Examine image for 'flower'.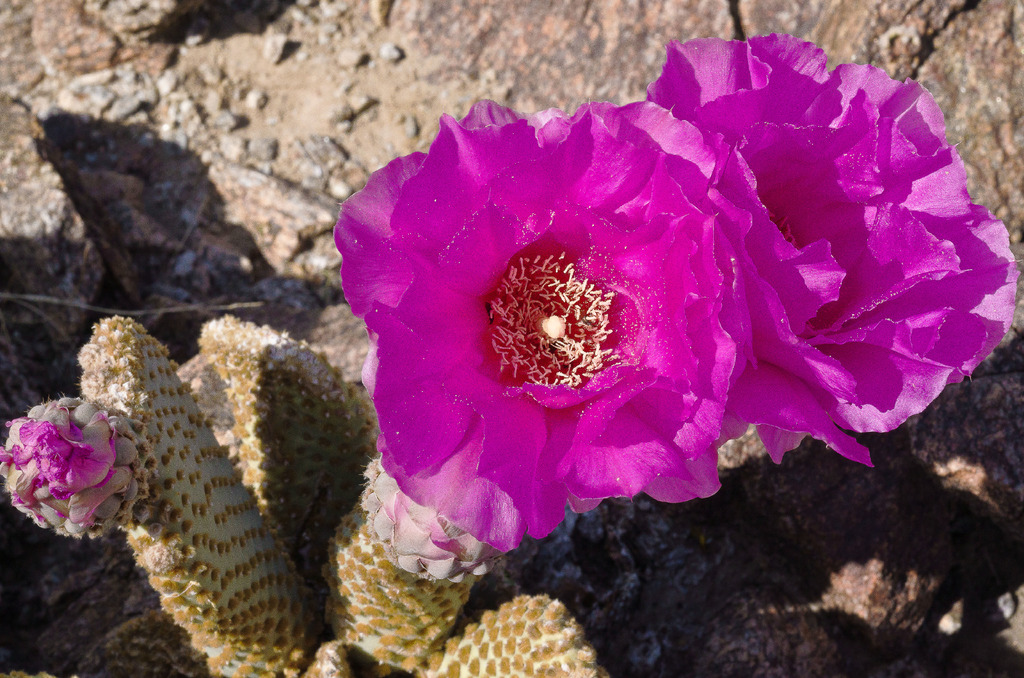
Examination result: detection(10, 391, 121, 548).
